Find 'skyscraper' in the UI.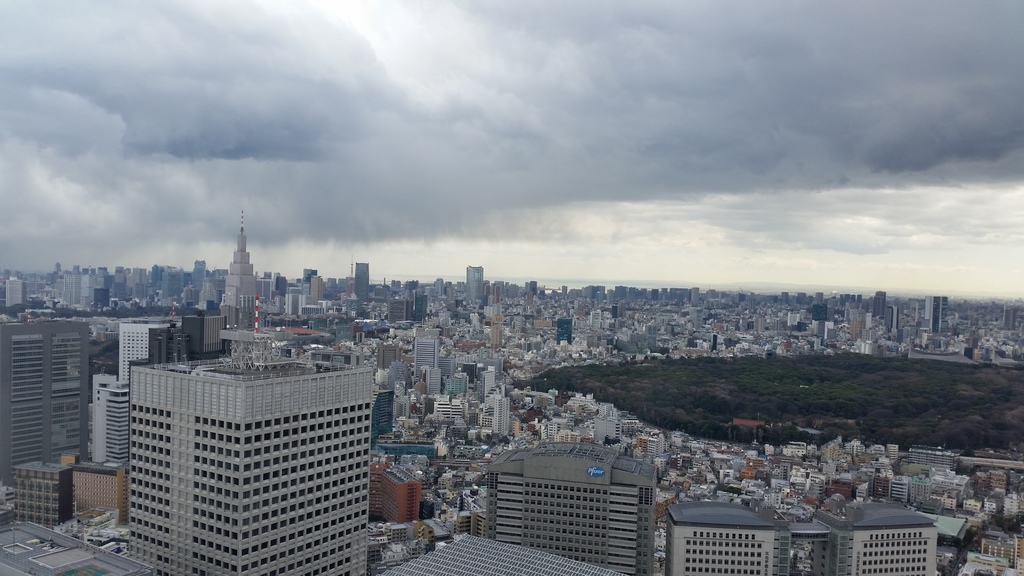
UI element at 465, 266, 479, 309.
